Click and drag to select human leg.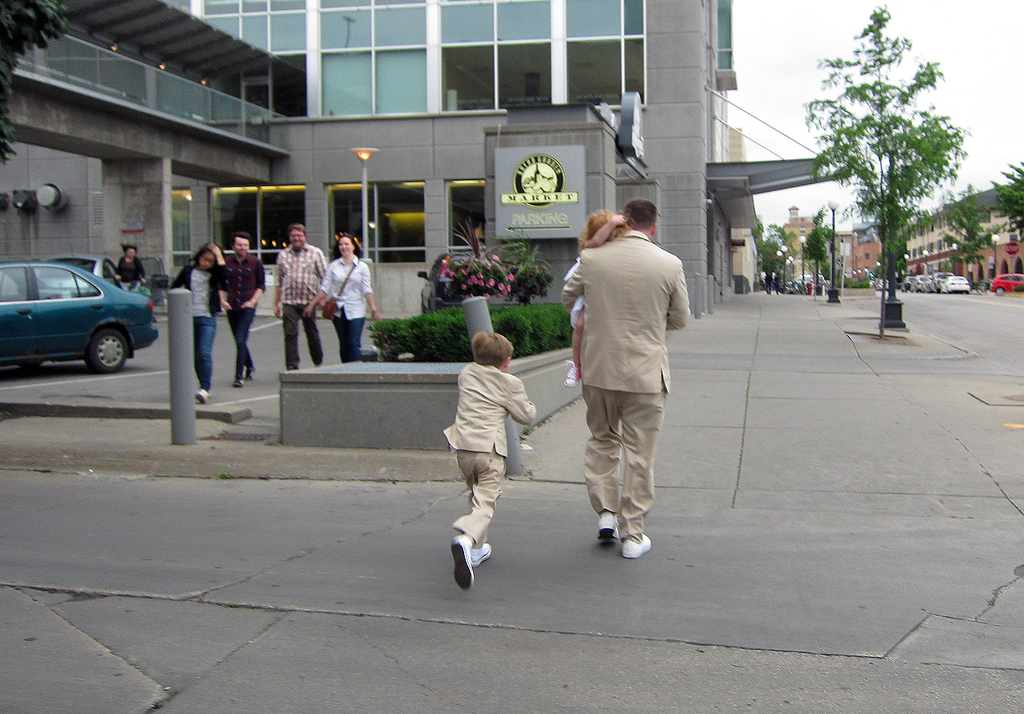
Selection: locate(228, 308, 256, 383).
